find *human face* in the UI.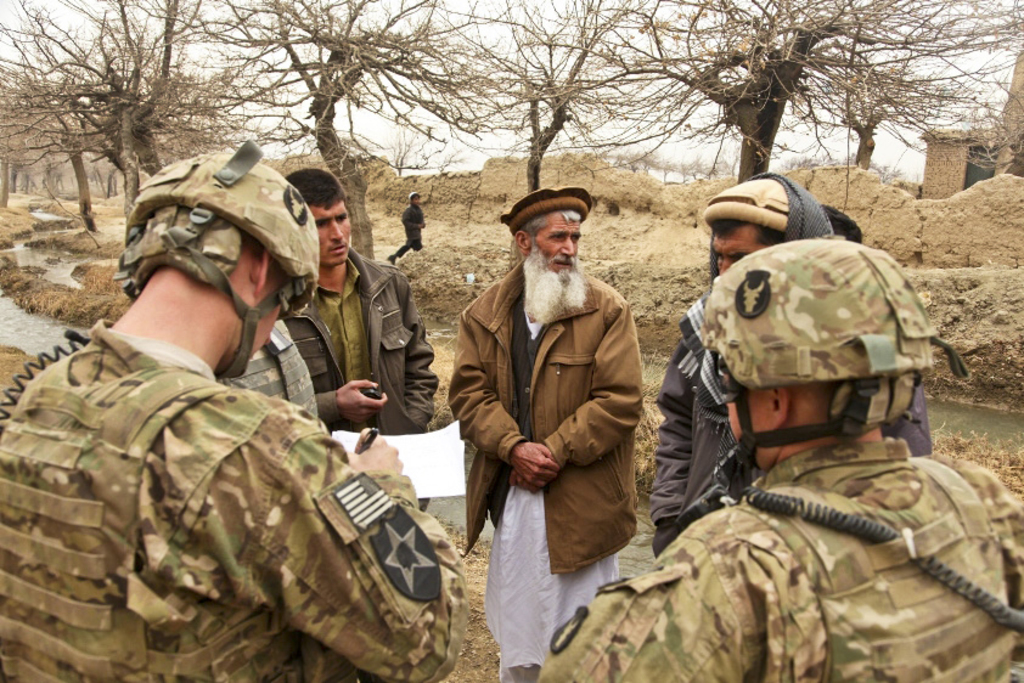
UI element at bbox=(247, 276, 292, 361).
